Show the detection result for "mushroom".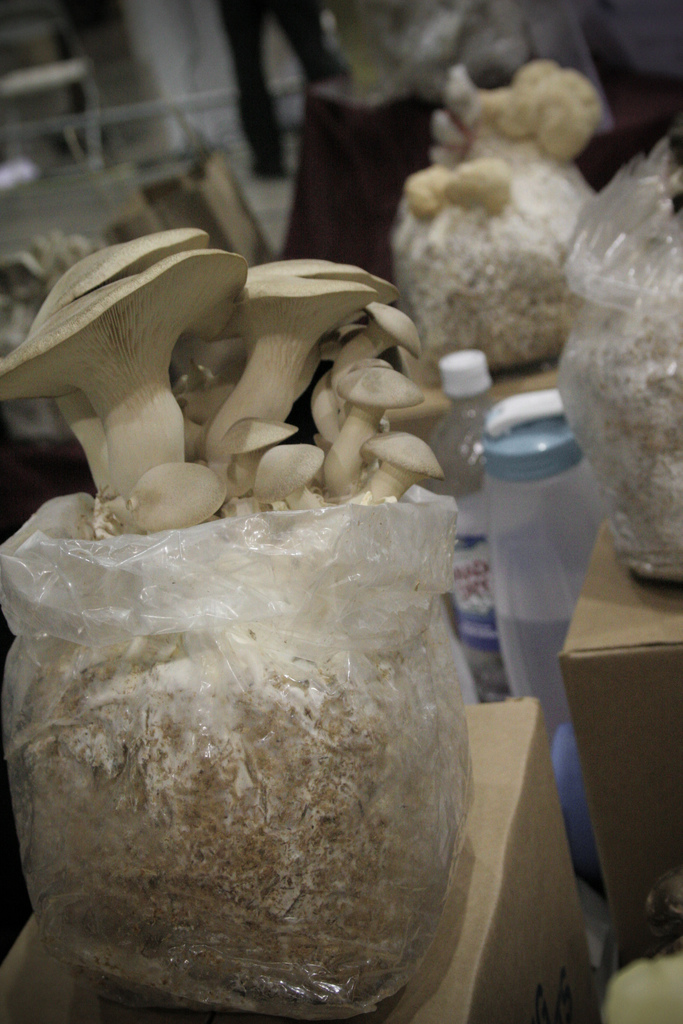
locate(338, 430, 445, 519).
